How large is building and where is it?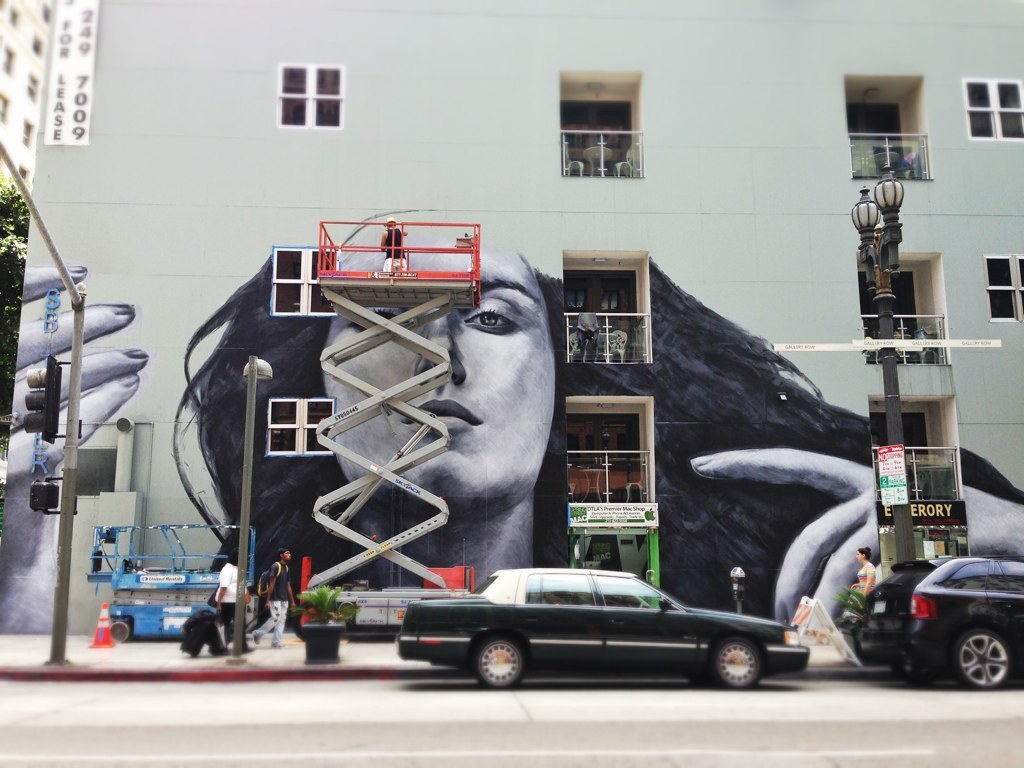
Bounding box: 0, 0, 49, 191.
